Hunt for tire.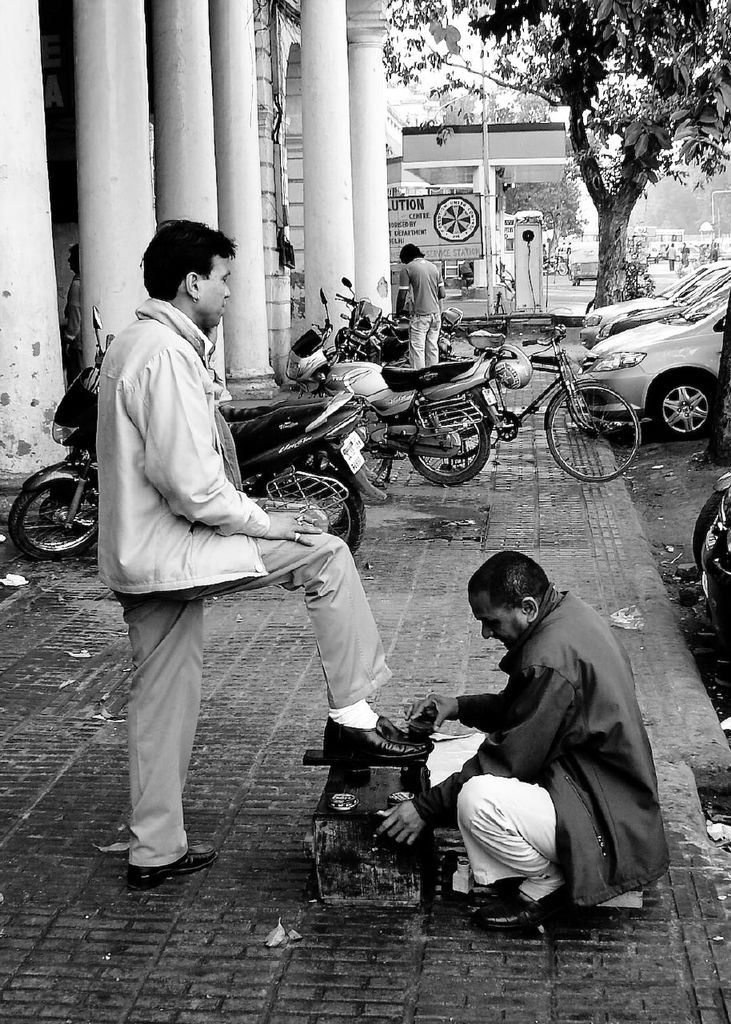
Hunted down at <box>652,377,713,440</box>.
